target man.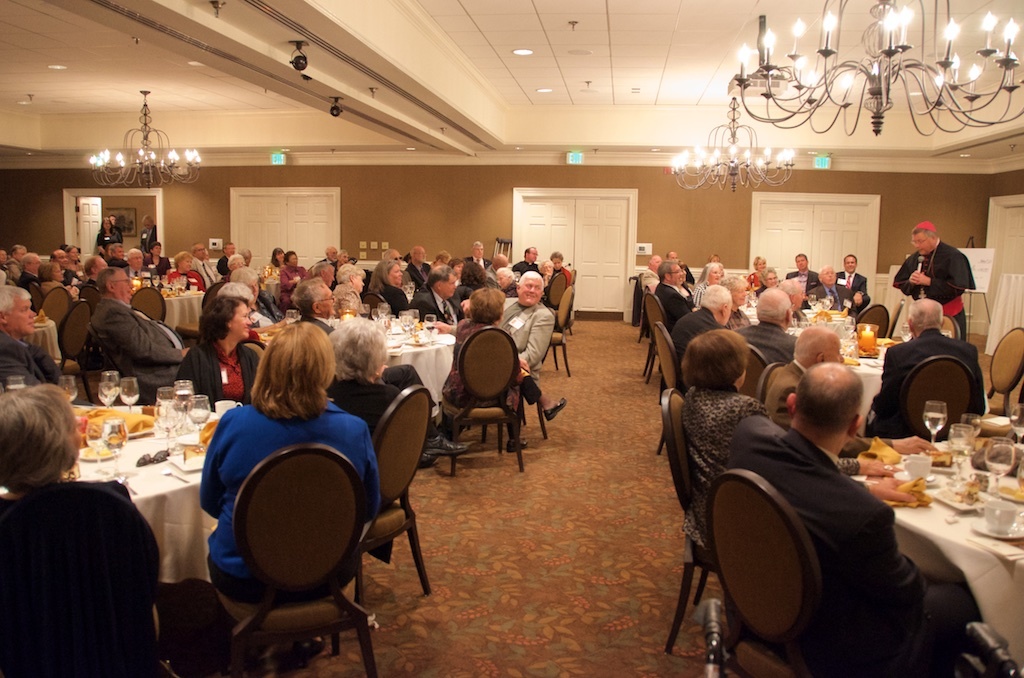
Target region: rect(491, 270, 552, 379).
